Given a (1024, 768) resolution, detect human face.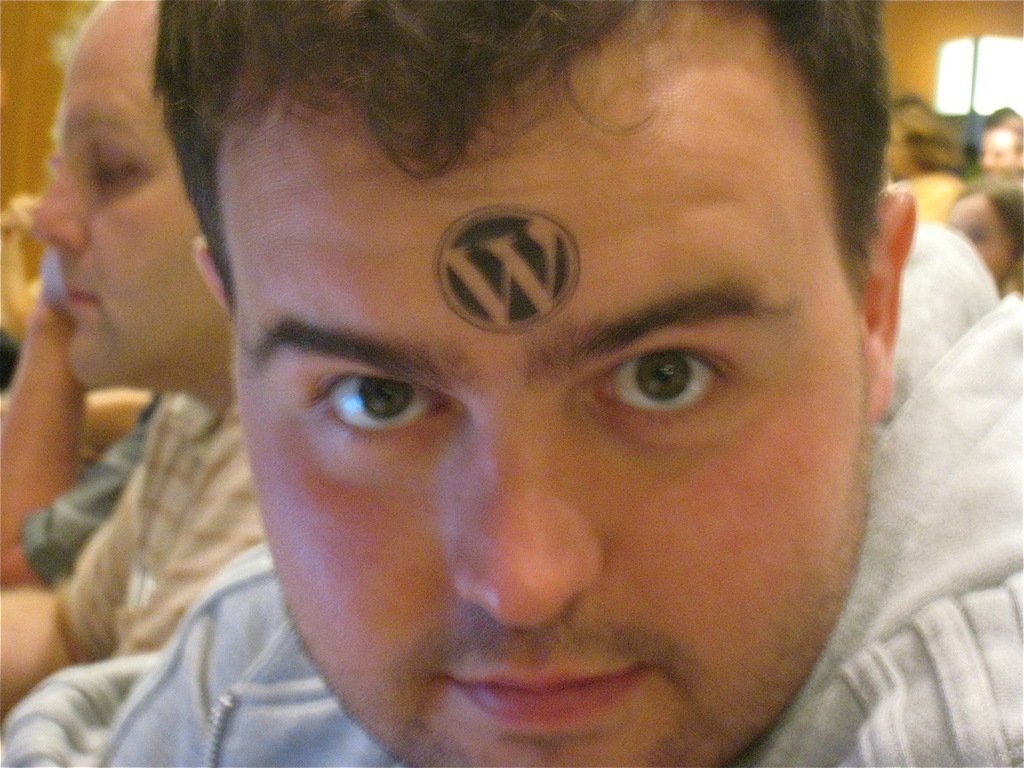
[left=883, top=124, right=909, bottom=182].
